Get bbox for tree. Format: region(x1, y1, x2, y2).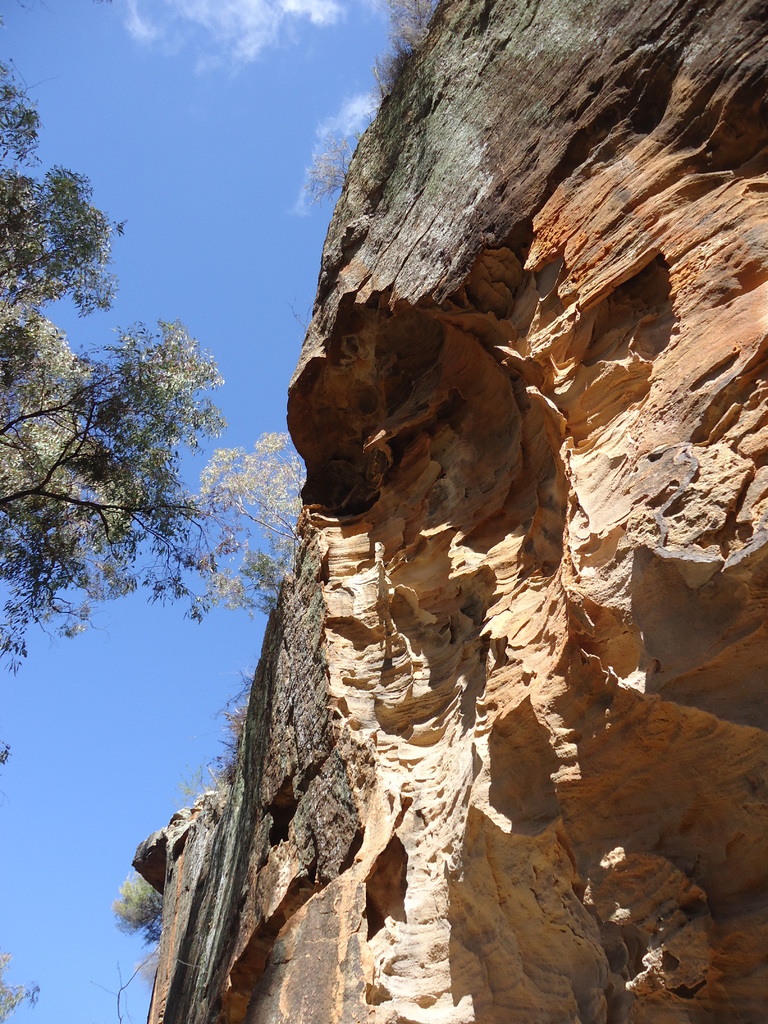
region(0, 48, 239, 671).
